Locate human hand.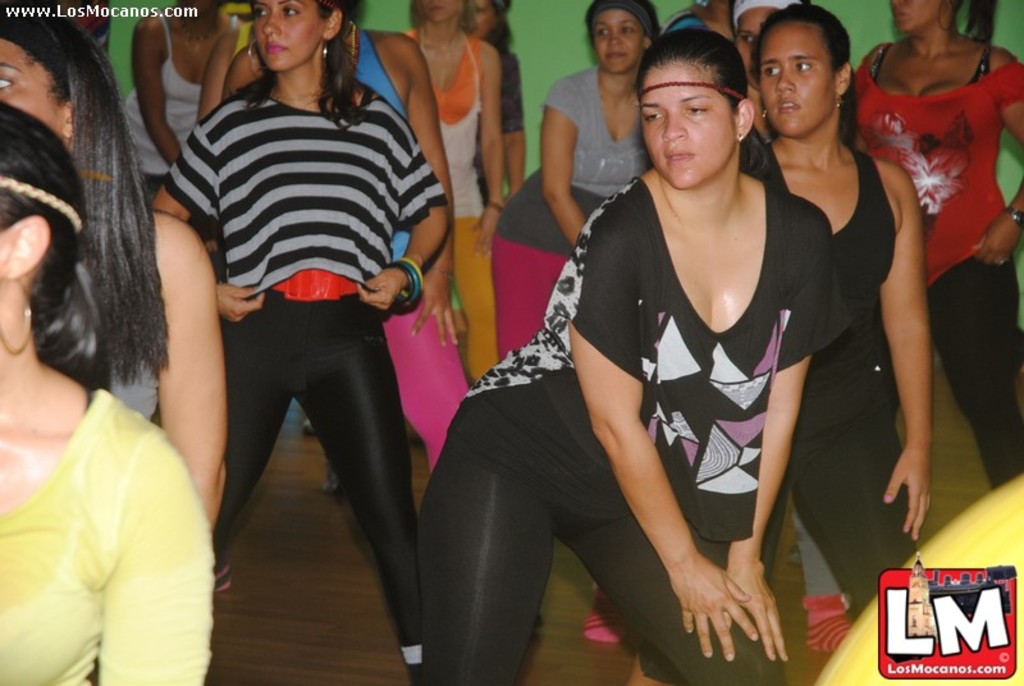
Bounding box: select_region(472, 203, 506, 257).
